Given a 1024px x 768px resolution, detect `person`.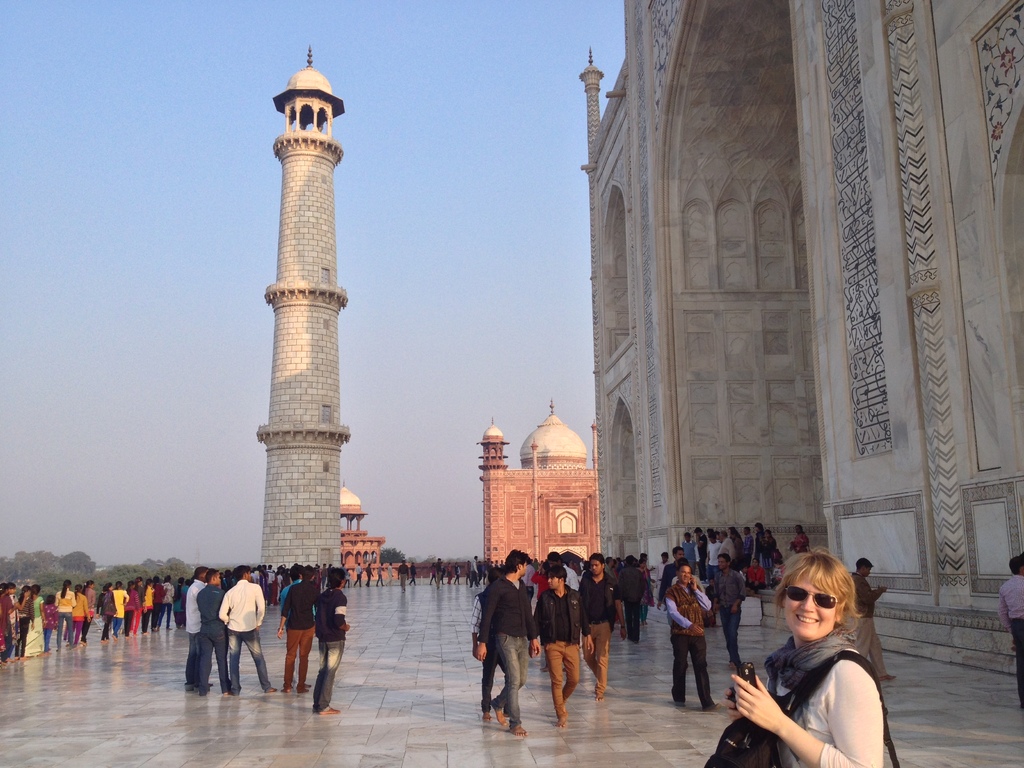
(left=468, top=556, right=477, bottom=584).
